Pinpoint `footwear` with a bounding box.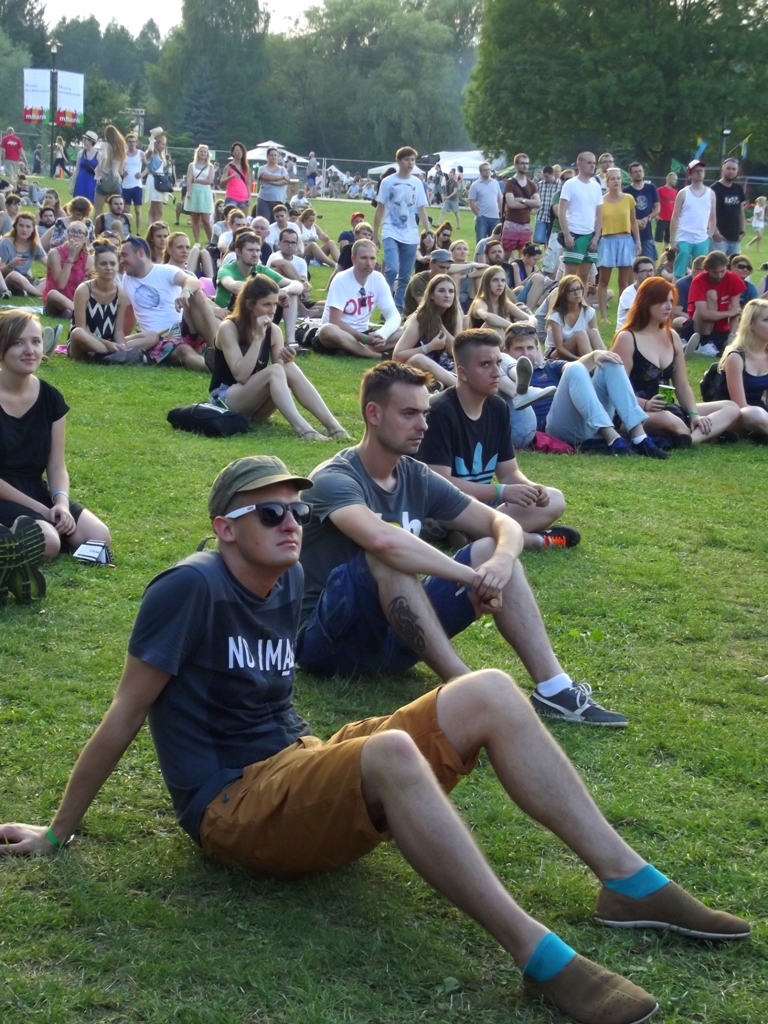
[515,352,534,394].
